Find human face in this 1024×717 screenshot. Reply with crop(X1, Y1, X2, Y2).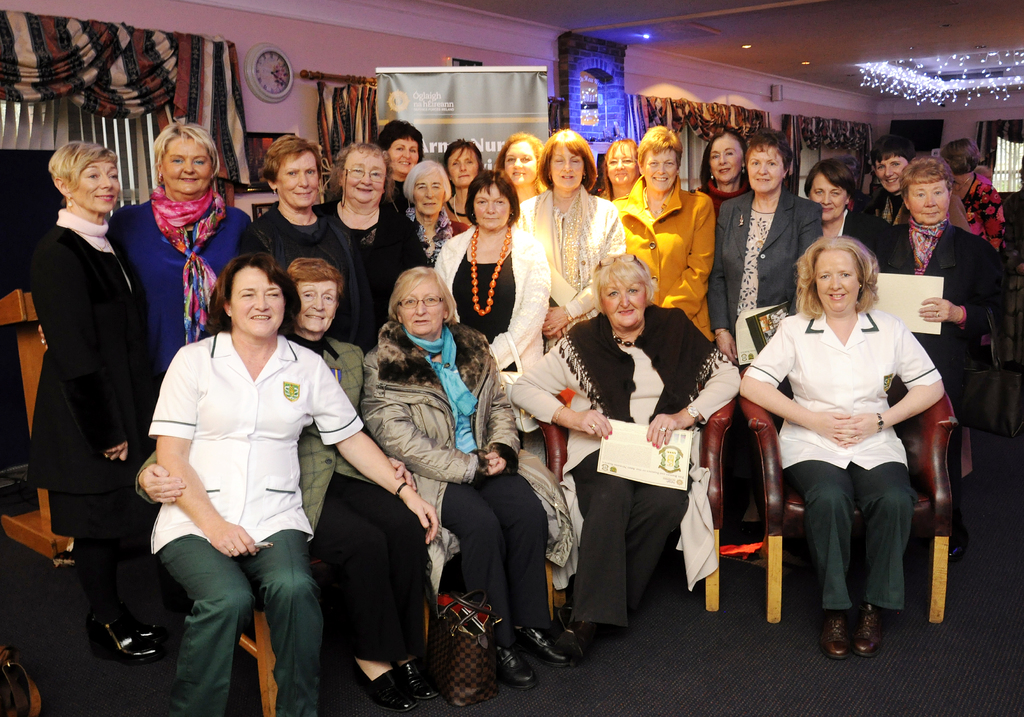
crop(82, 157, 122, 216).
